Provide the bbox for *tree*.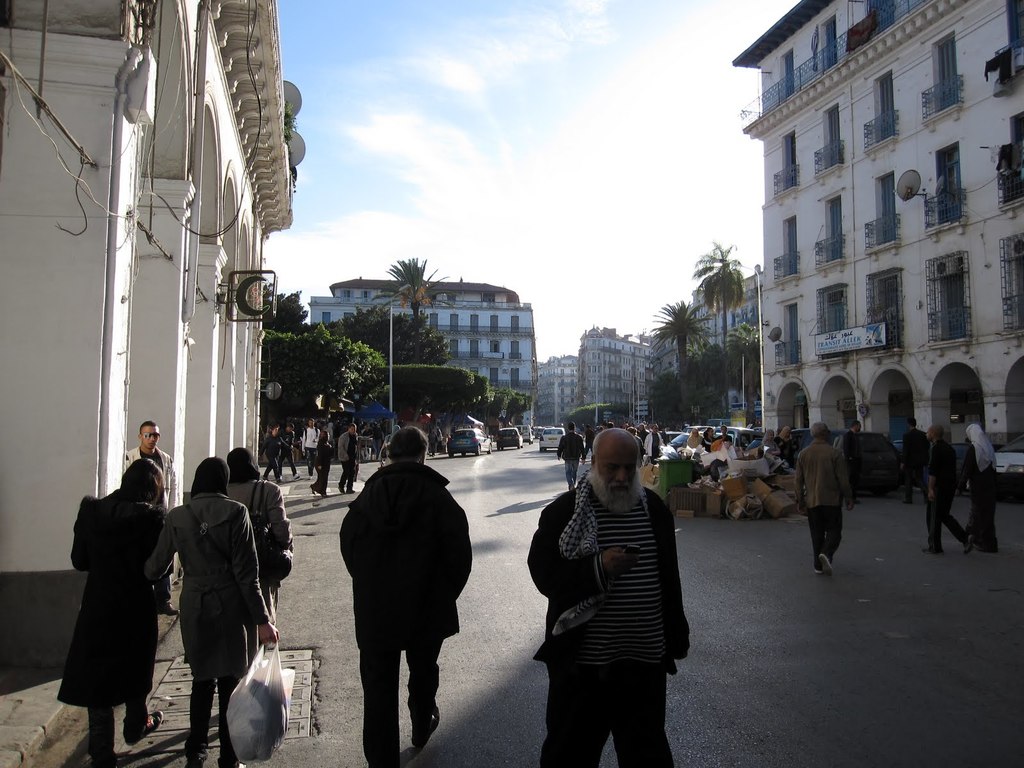
<region>651, 300, 716, 428</region>.
